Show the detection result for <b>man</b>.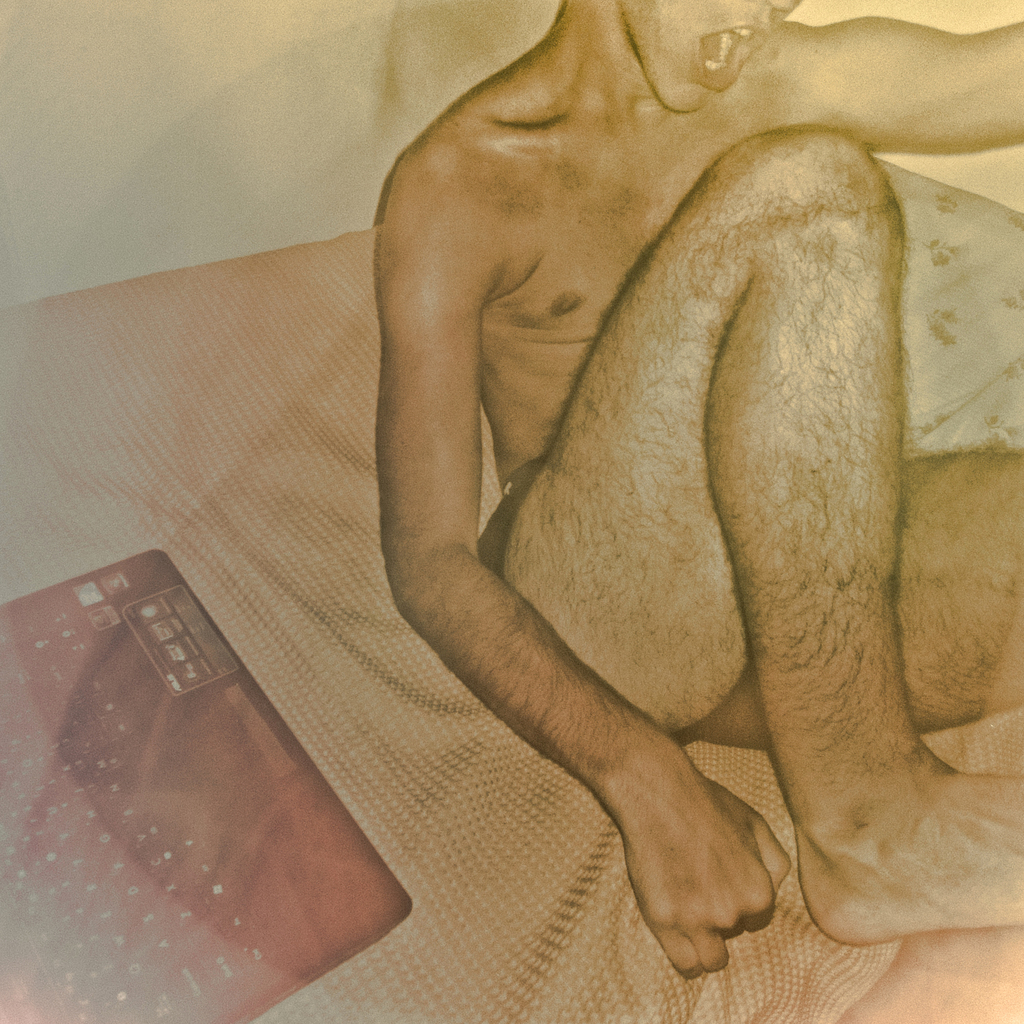
[284, 0, 973, 977].
